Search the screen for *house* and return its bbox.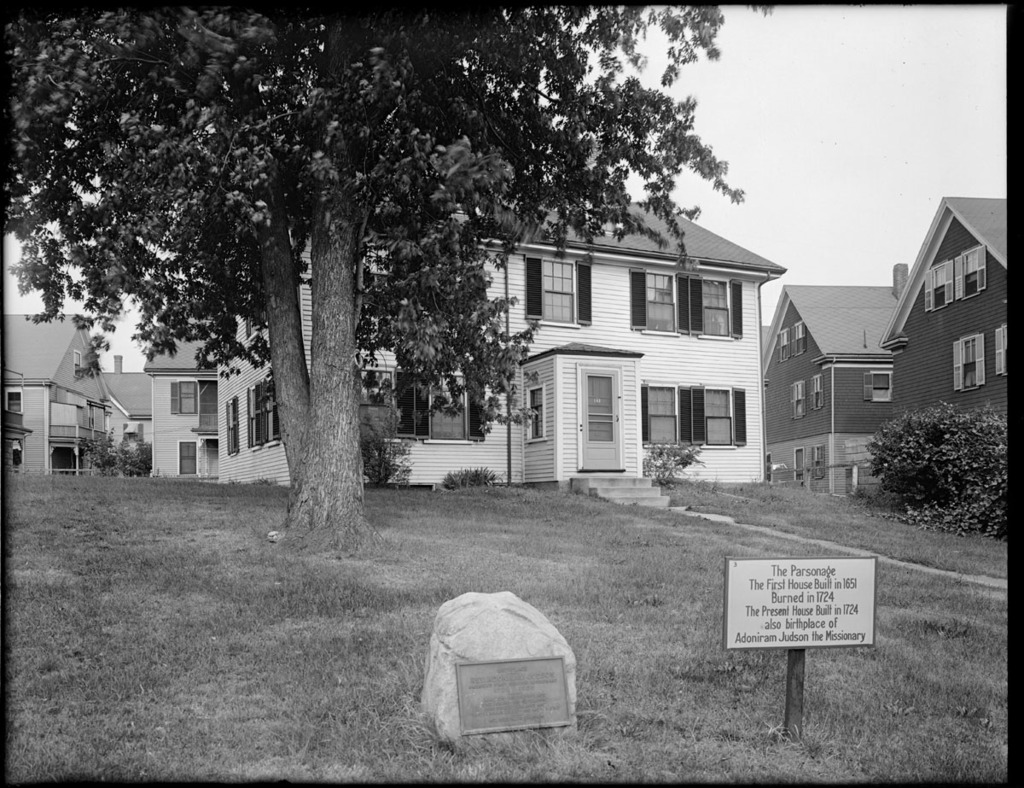
Found: Rect(877, 191, 1011, 447).
